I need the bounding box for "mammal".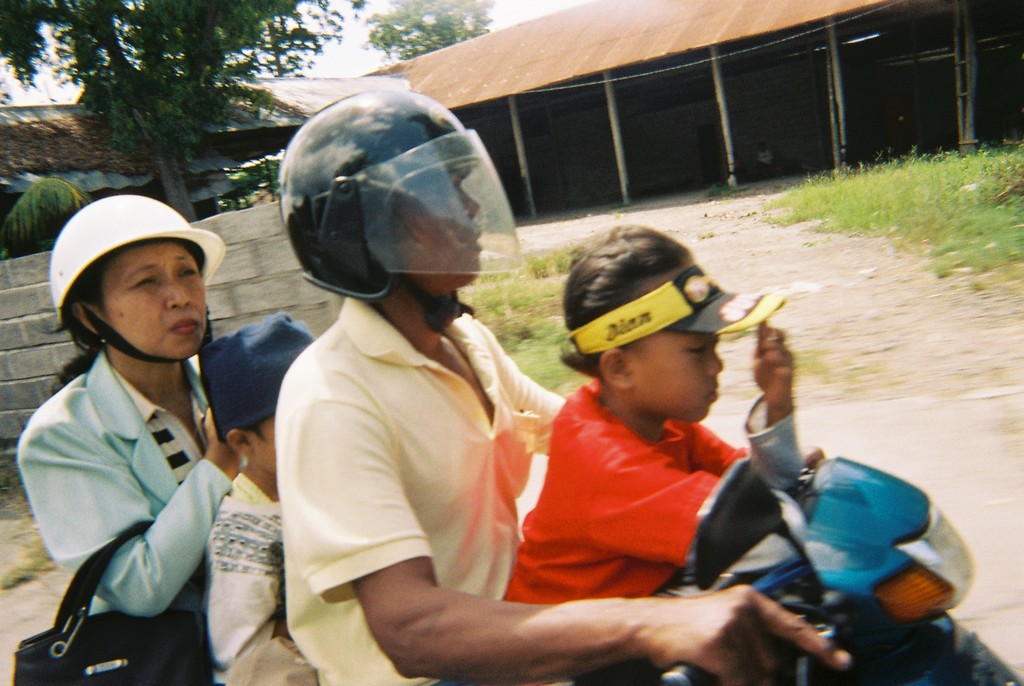
Here it is: <box>508,225,805,685</box>.
